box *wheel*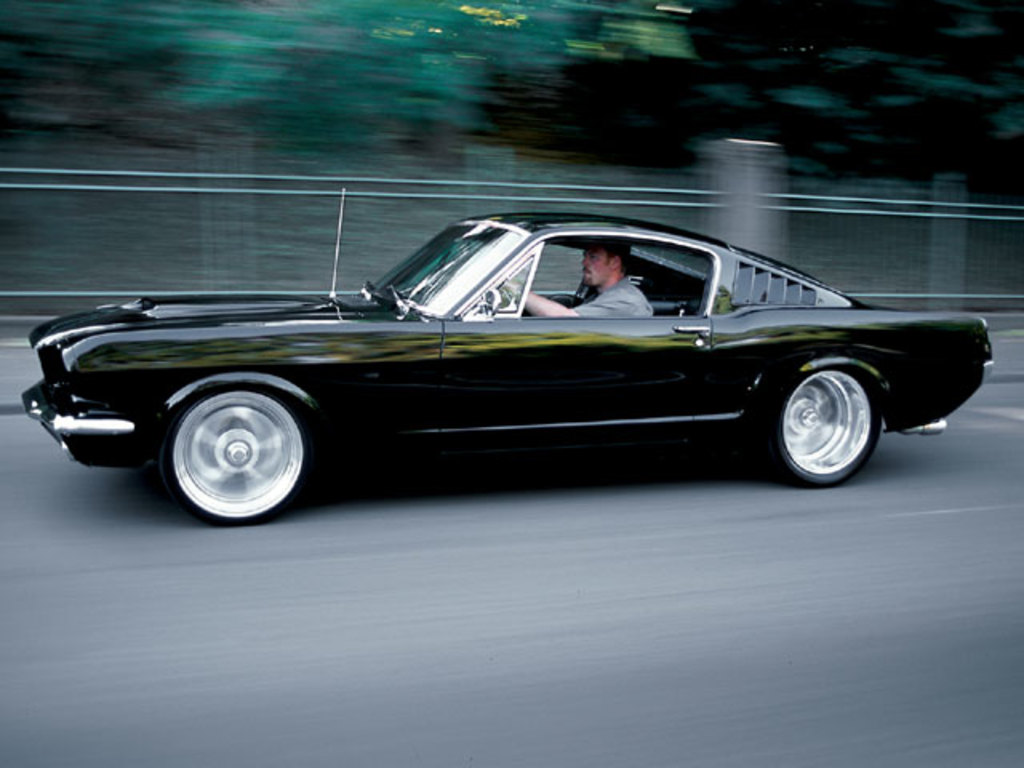
select_region(150, 374, 315, 518)
